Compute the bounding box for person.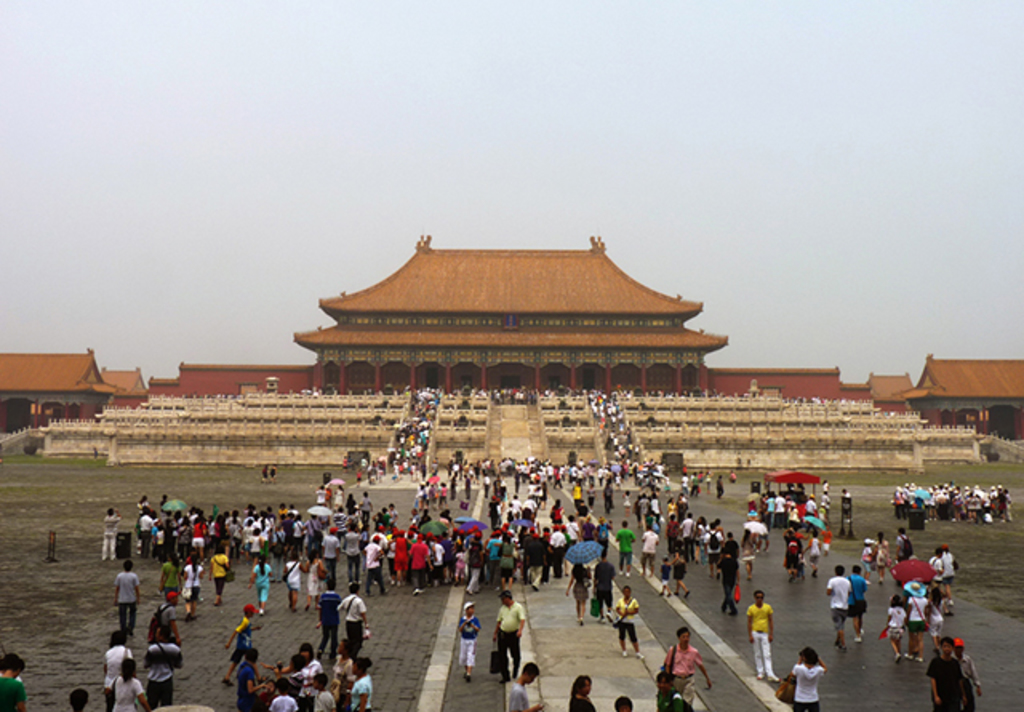
659 621 710 704.
